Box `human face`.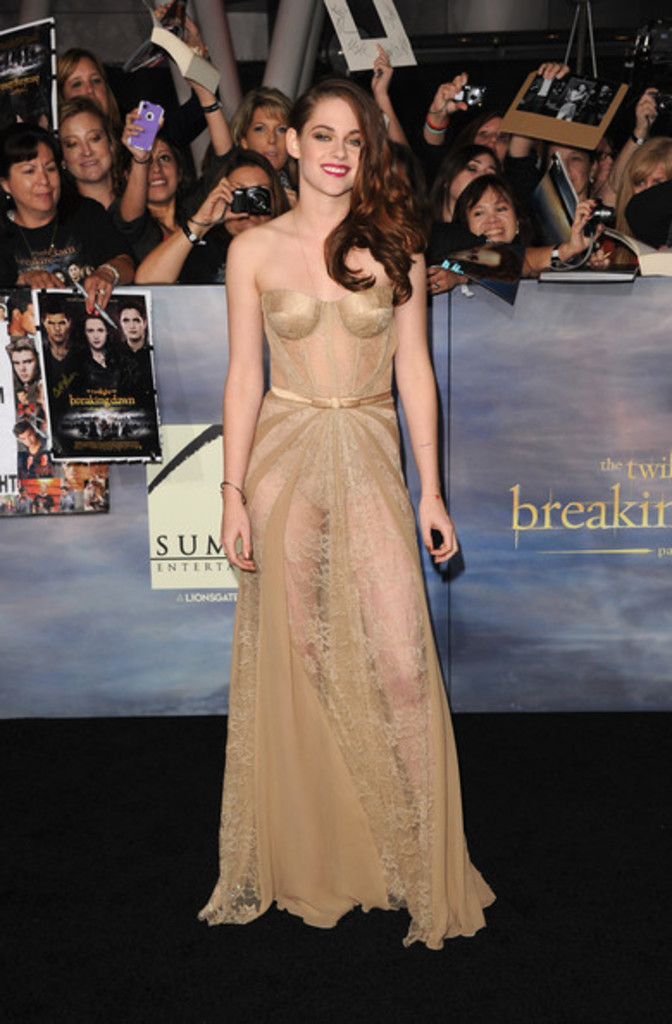
x1=83 y1=315 x2=115 y2=343.
